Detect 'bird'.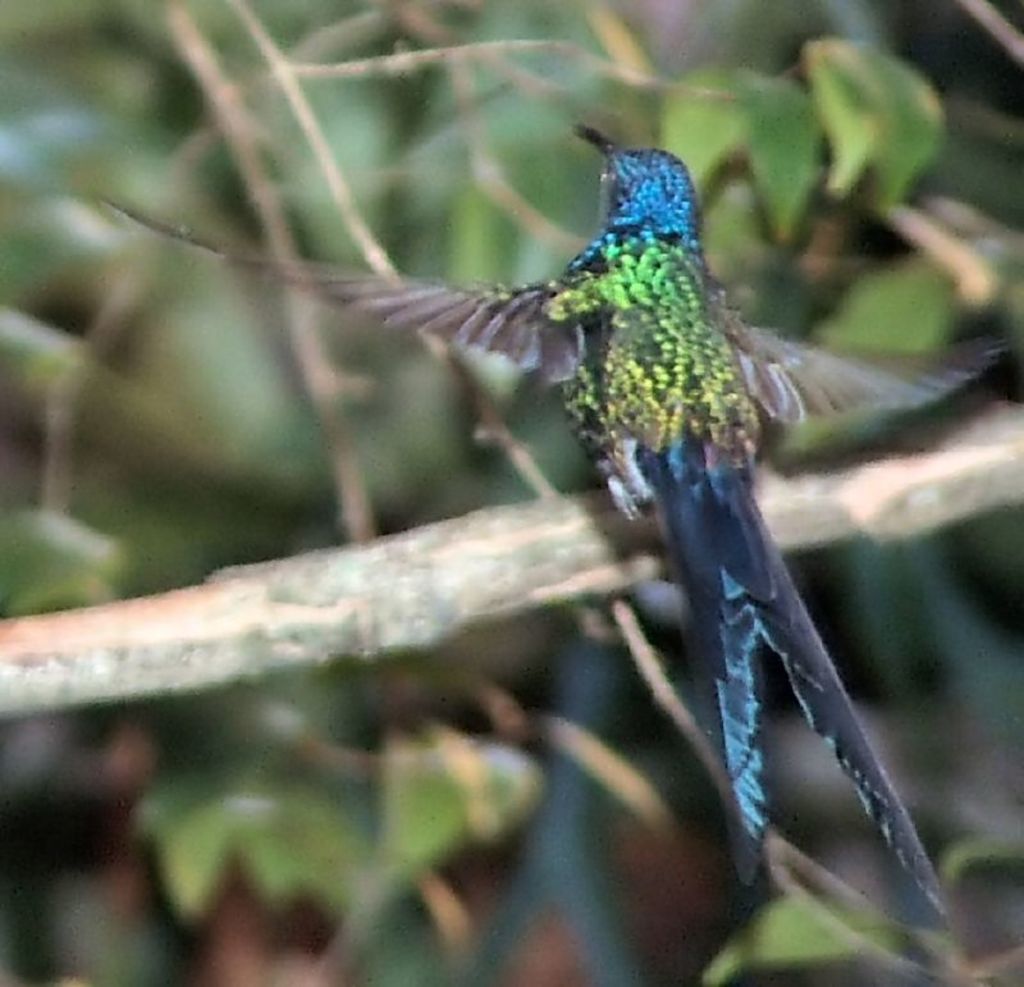
Detected at (x1=99, y1=113, x2=1015, y2=942).
